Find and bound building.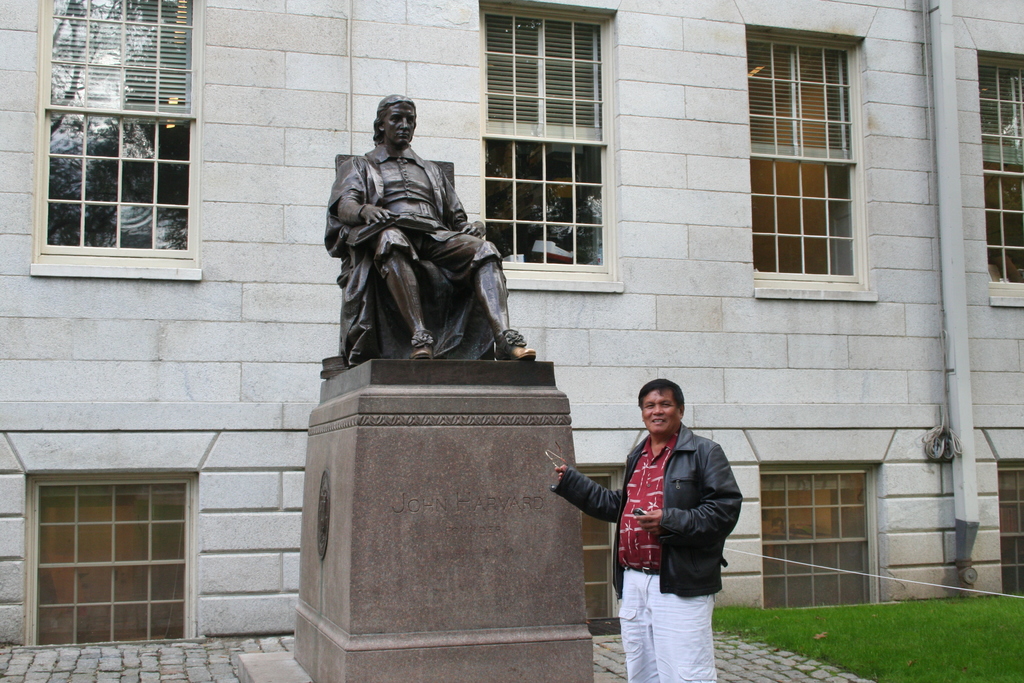
Bound: x1=0, y1=0, x2=1016, y2=652.
